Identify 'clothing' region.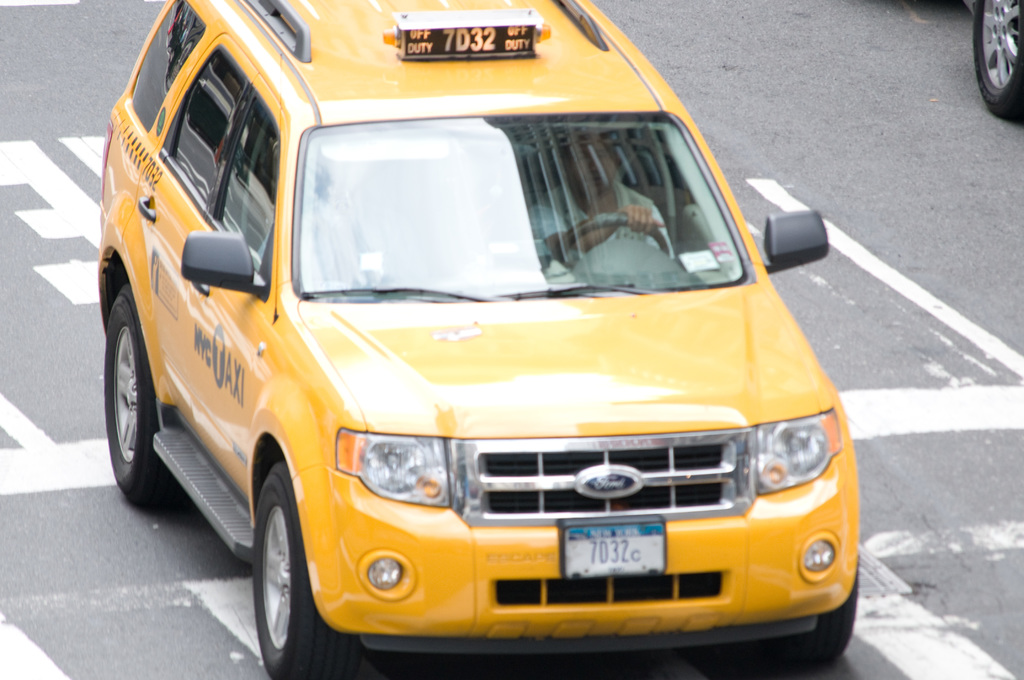
Region: region(529, 182, 677, 263).
